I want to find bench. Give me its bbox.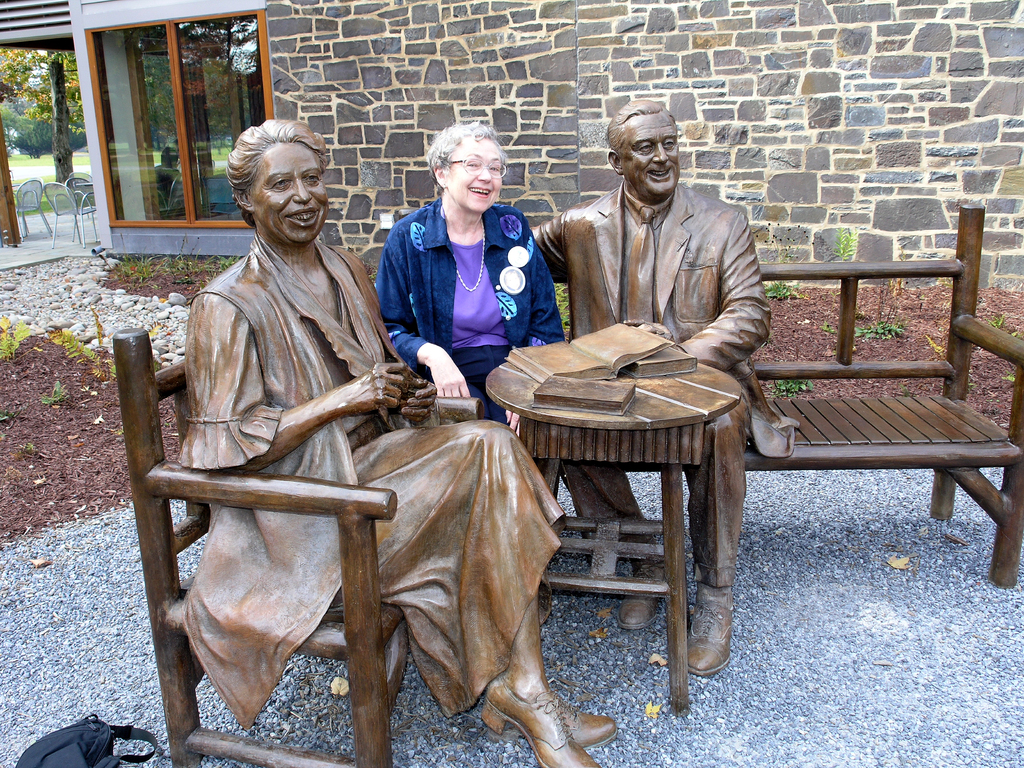
x1=113, y1=200, x2=1023, y2=584.
